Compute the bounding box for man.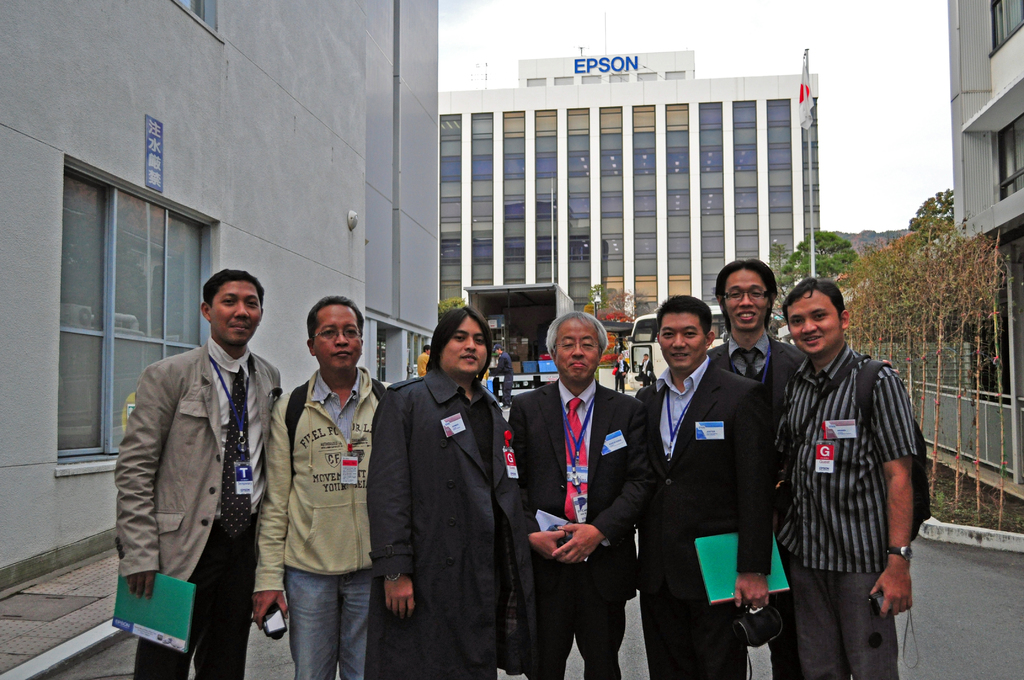
crop(511, 308, 648, 679).
